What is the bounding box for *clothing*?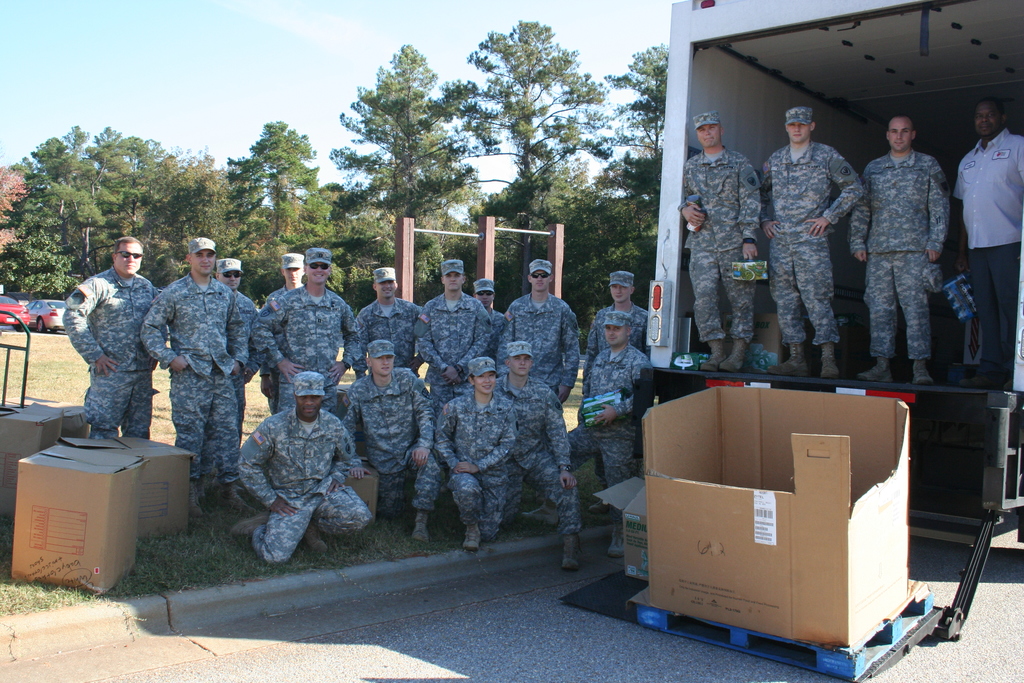
(956, 128, 1023, 364).
